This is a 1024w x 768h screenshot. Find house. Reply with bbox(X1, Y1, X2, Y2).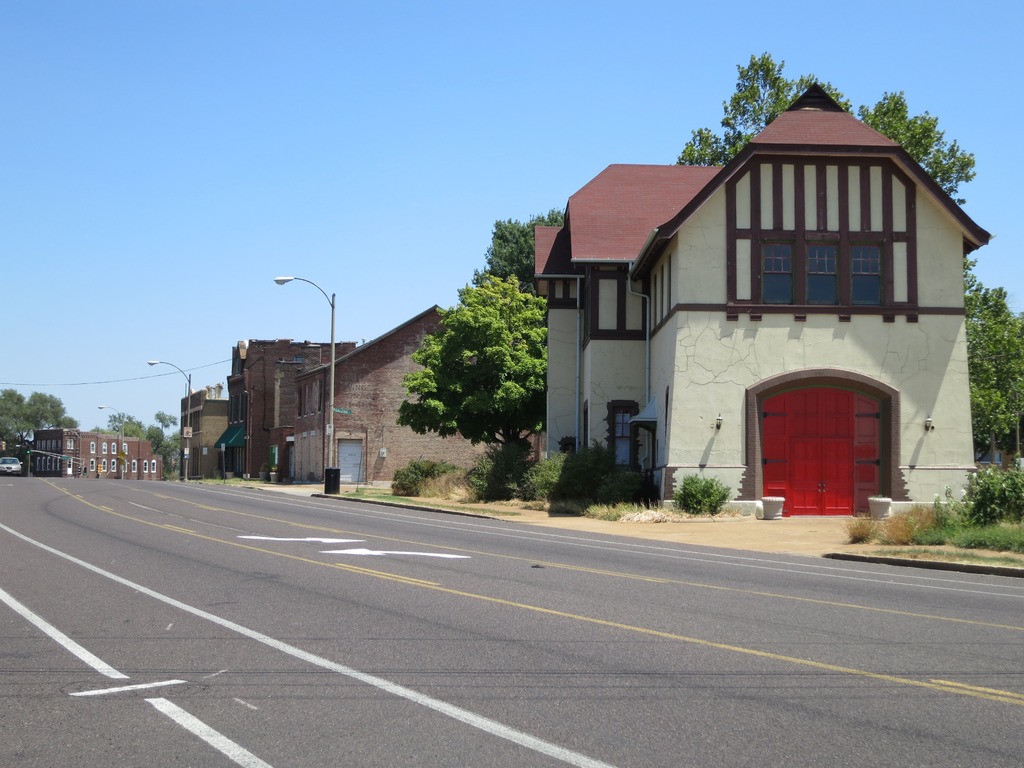
bbox(298, 303, 535, 498).
